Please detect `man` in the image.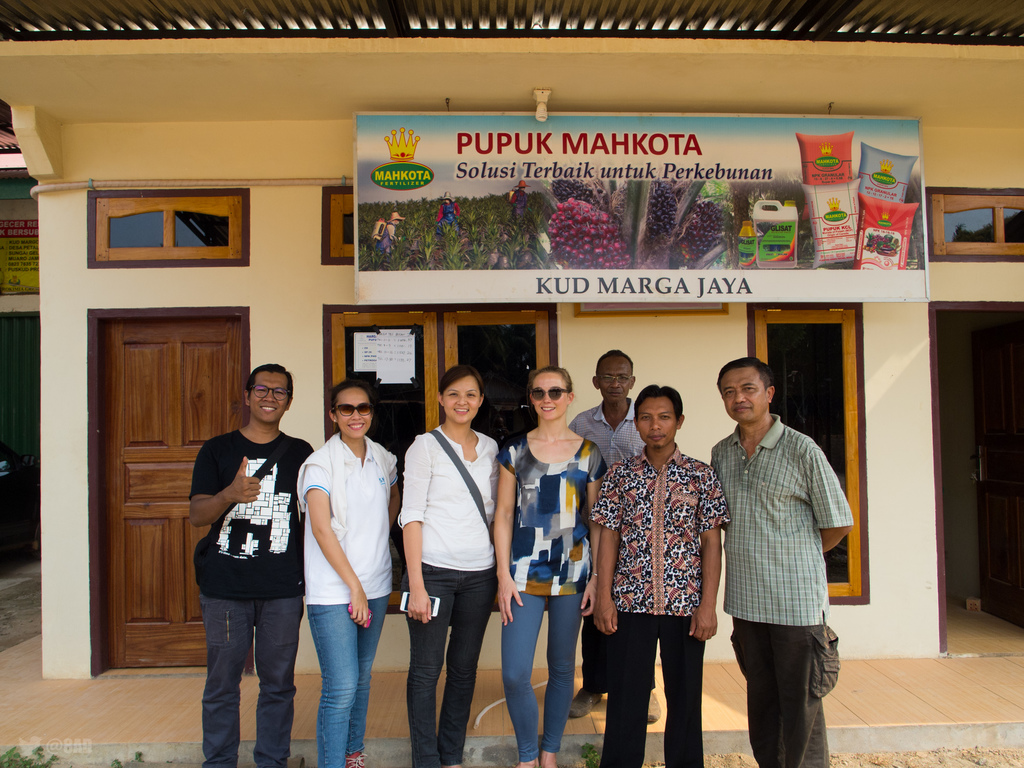
[left=588, top=385, right=730, bottom=767].
